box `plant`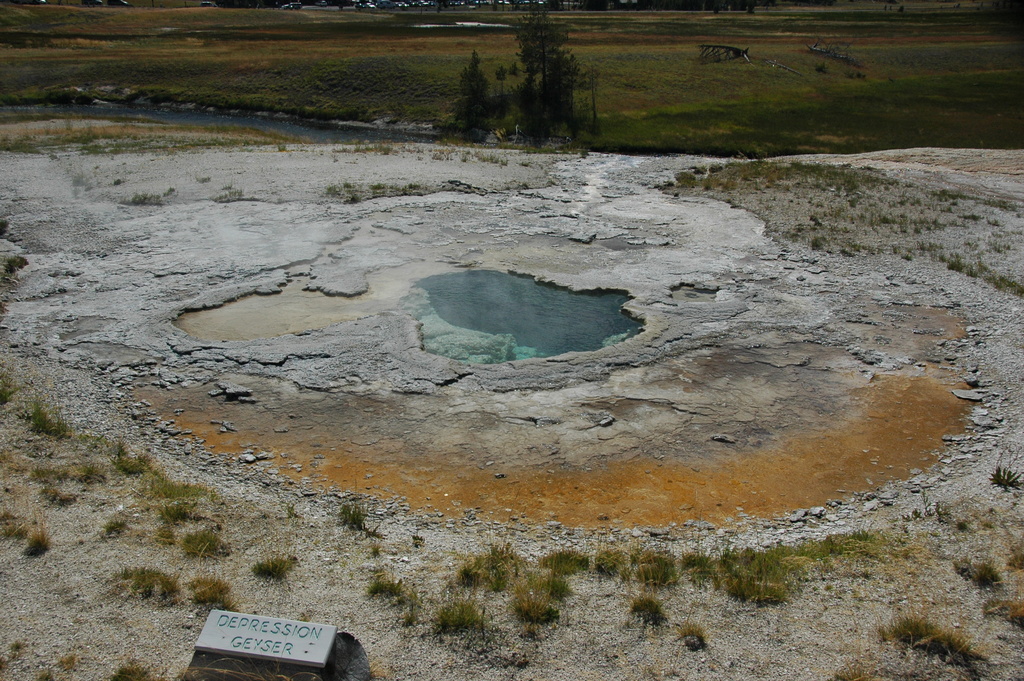
l=875, t=570, r=1004, b=675
